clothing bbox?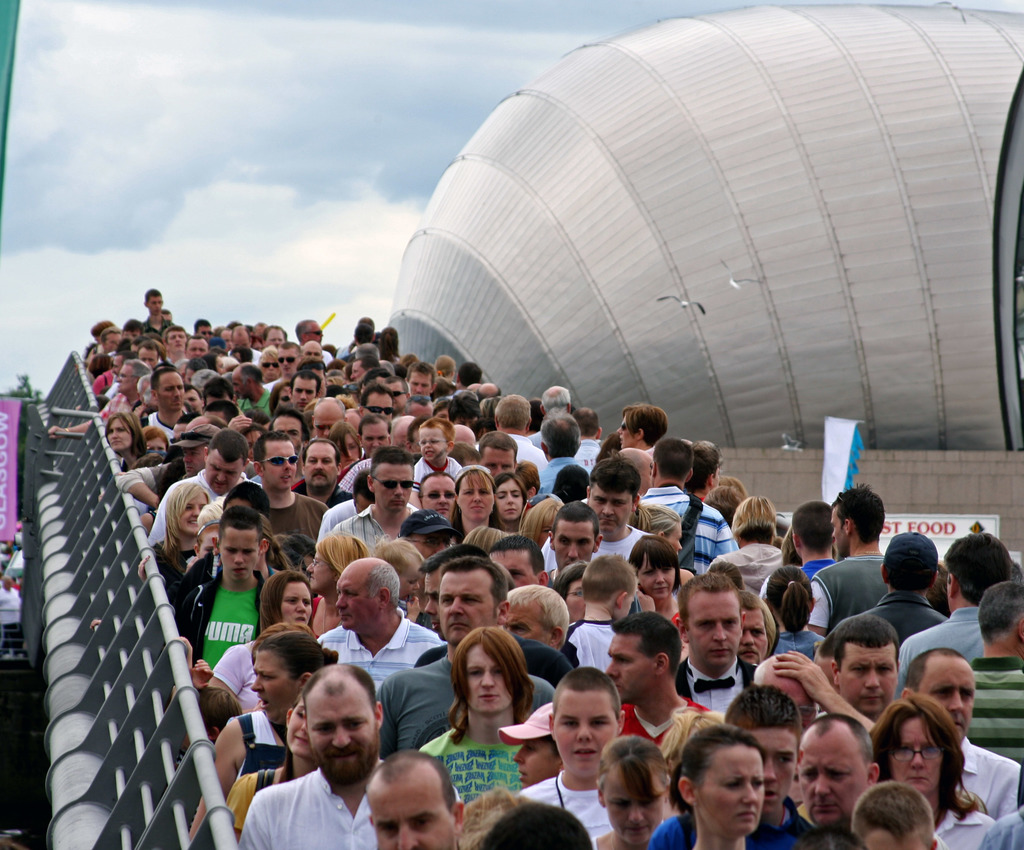
region(960, 652, 1023, 762)
